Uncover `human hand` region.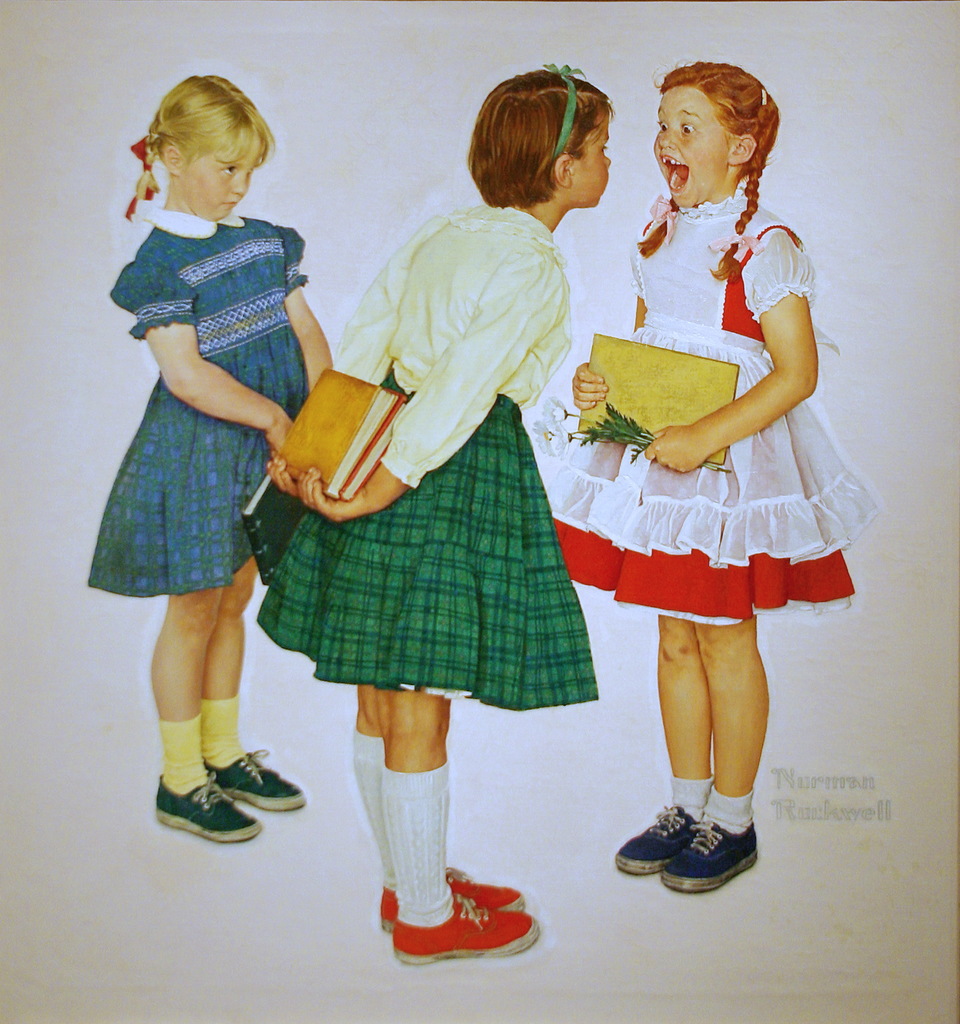
Uncovered: detection(635, 417, 715, 475).
